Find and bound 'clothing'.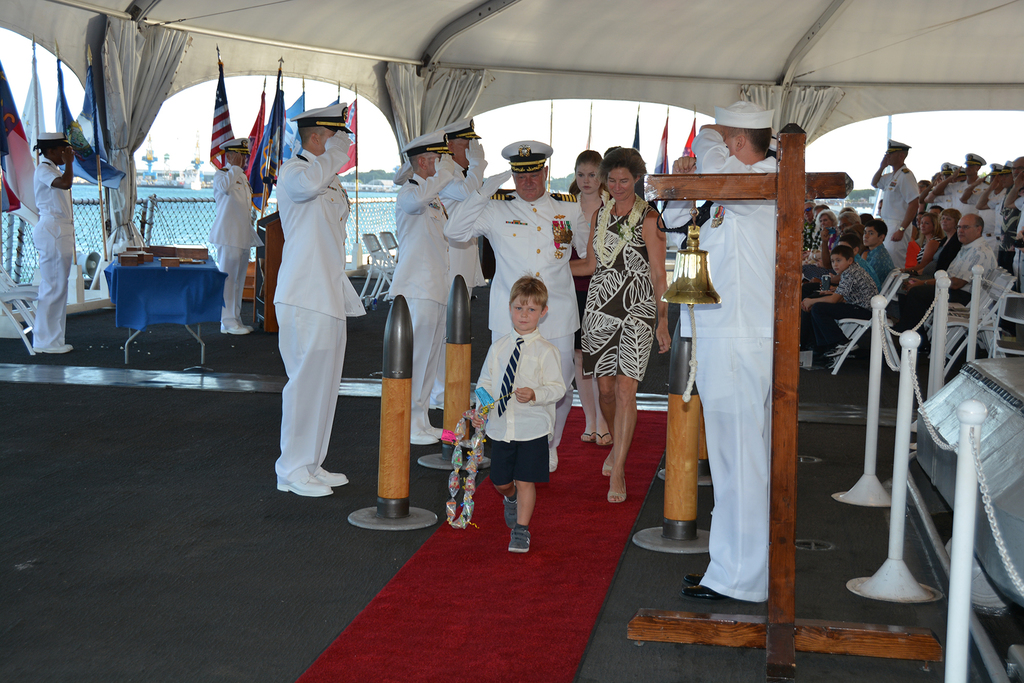
Bound: bbox=[820, 267, 877, 340].
